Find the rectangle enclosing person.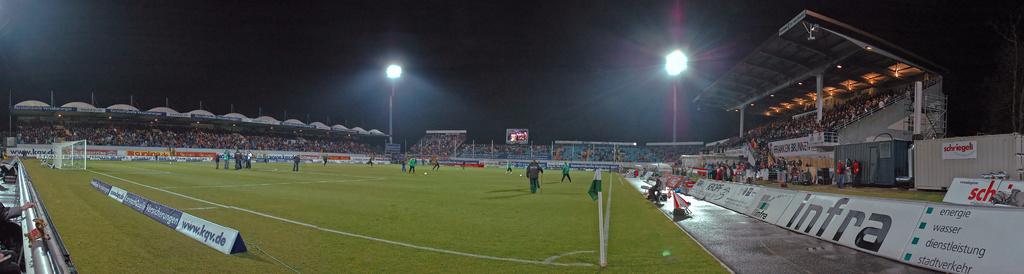
(left=409, top=157, right=413, bottom=174).
